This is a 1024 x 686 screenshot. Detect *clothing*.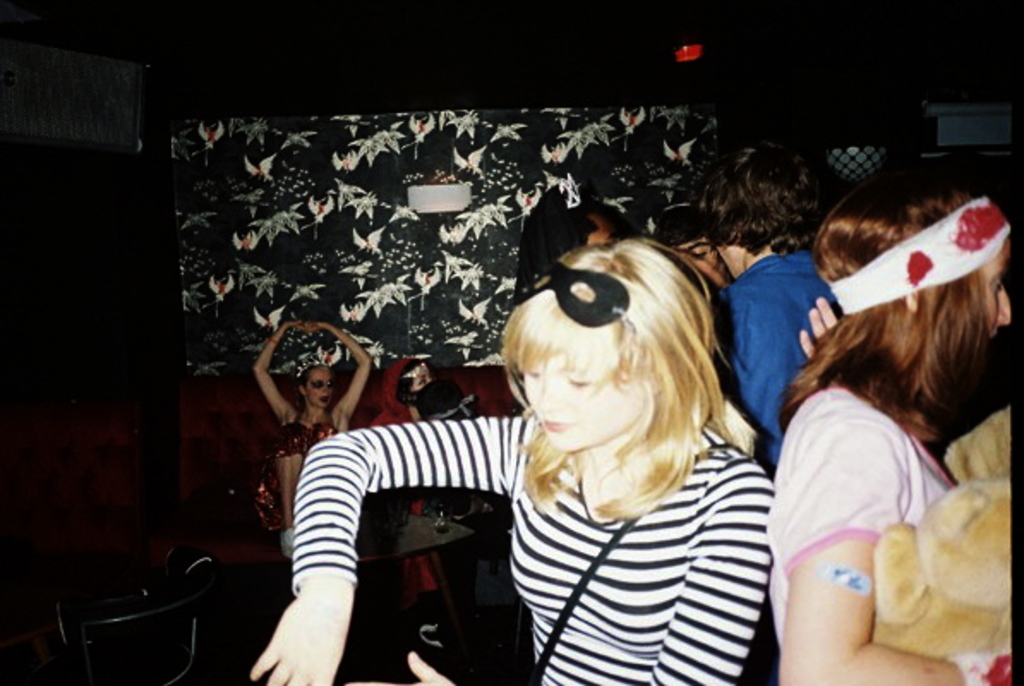
x1=714, y1=252, x2=840, y2=487.
